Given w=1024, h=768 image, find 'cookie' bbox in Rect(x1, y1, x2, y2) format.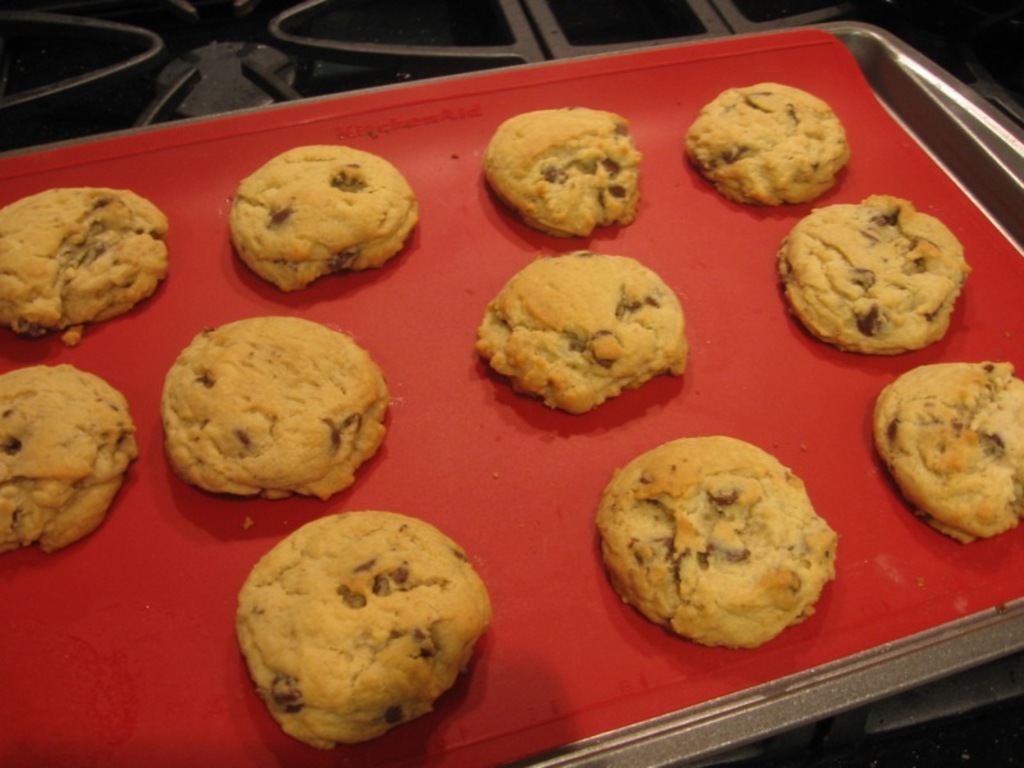
Rect(228, 143, 419, 287).
